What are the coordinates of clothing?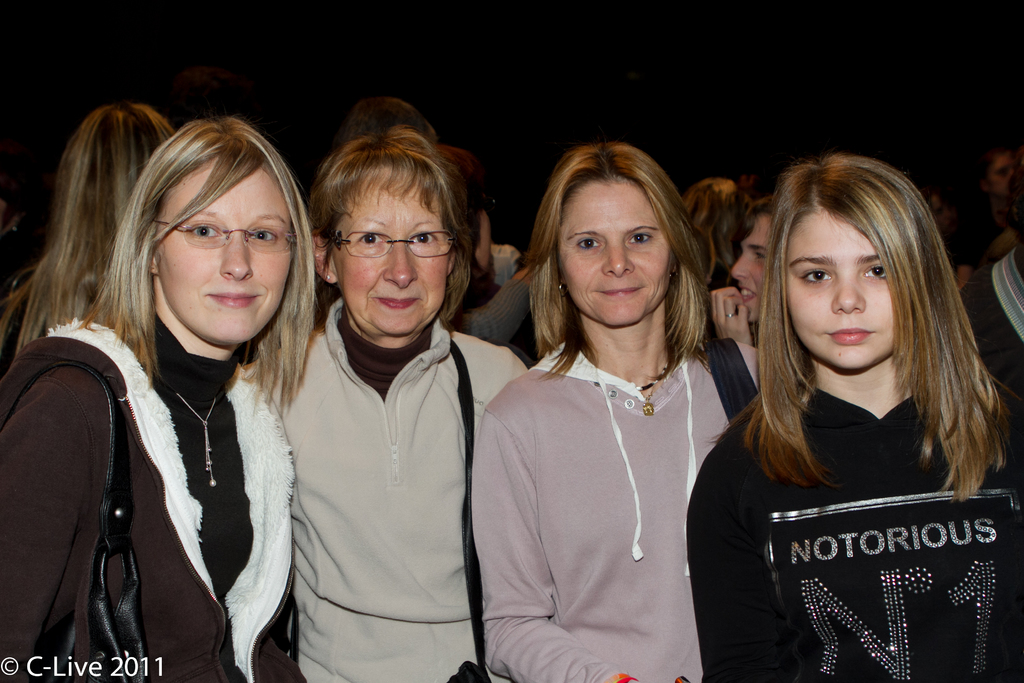
Rect(690, 369, 1023, 682).
